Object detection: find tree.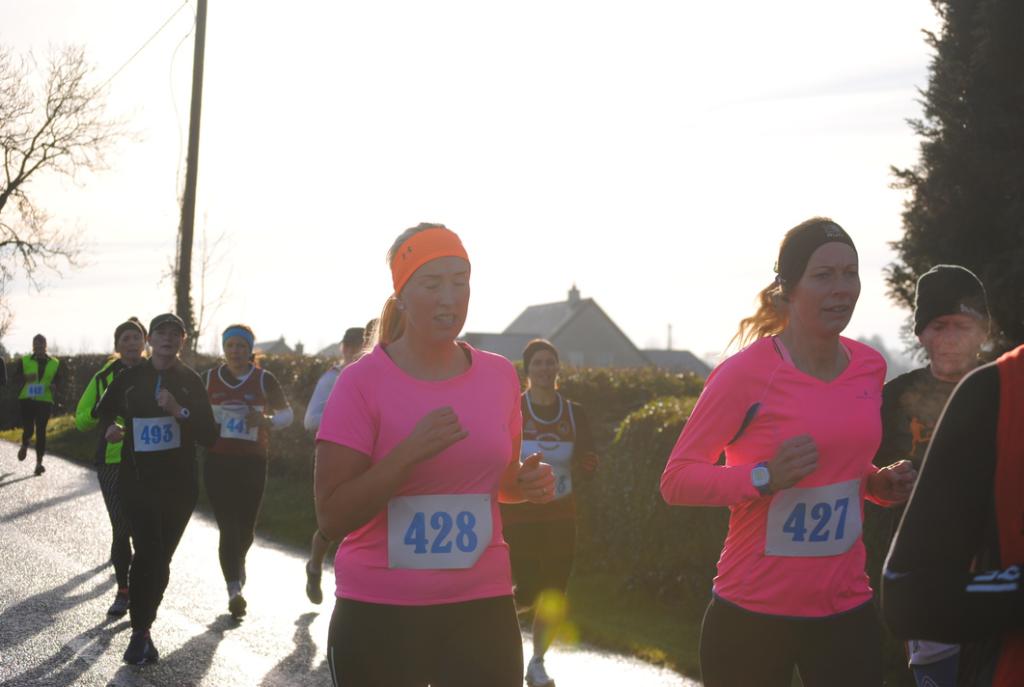
[x1=0, y1=37, x2=146, y2=346].
